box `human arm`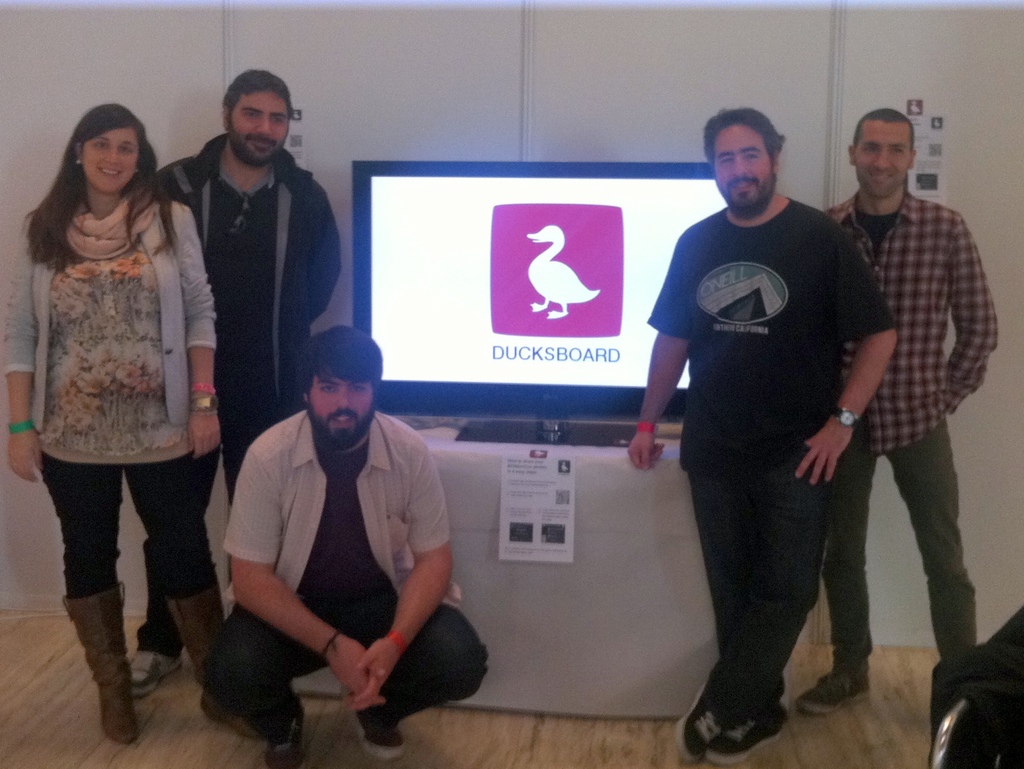
l=808, t=221, r=902, b=483
